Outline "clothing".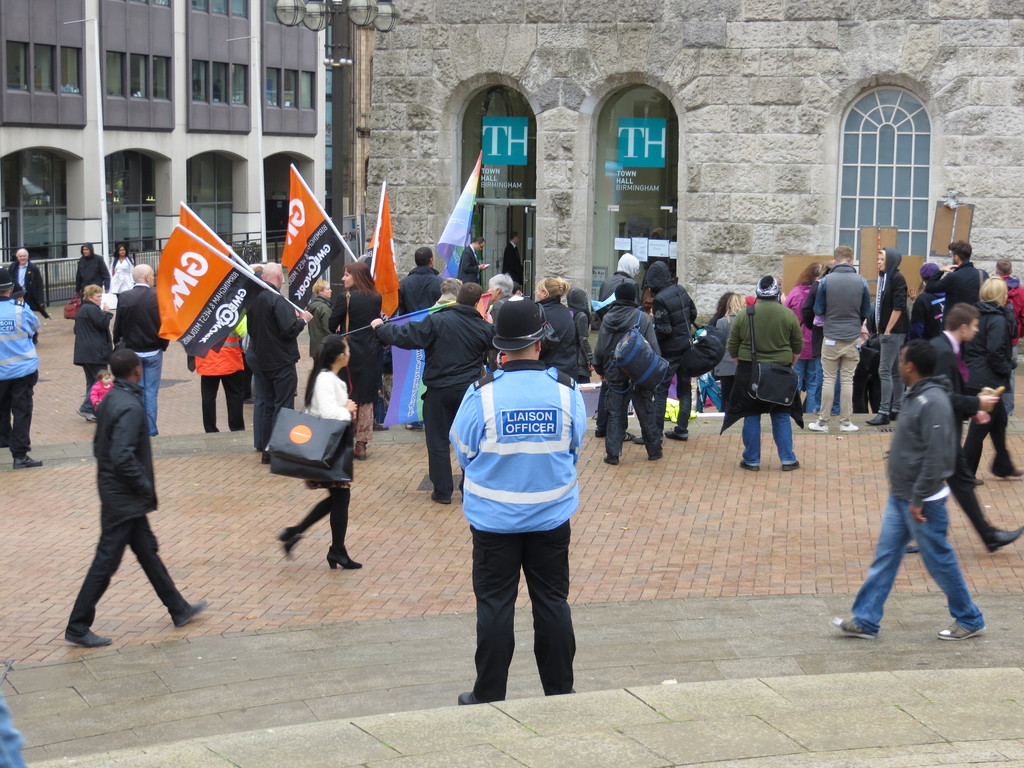
Outline: box=[332, 282, 380, 441].
